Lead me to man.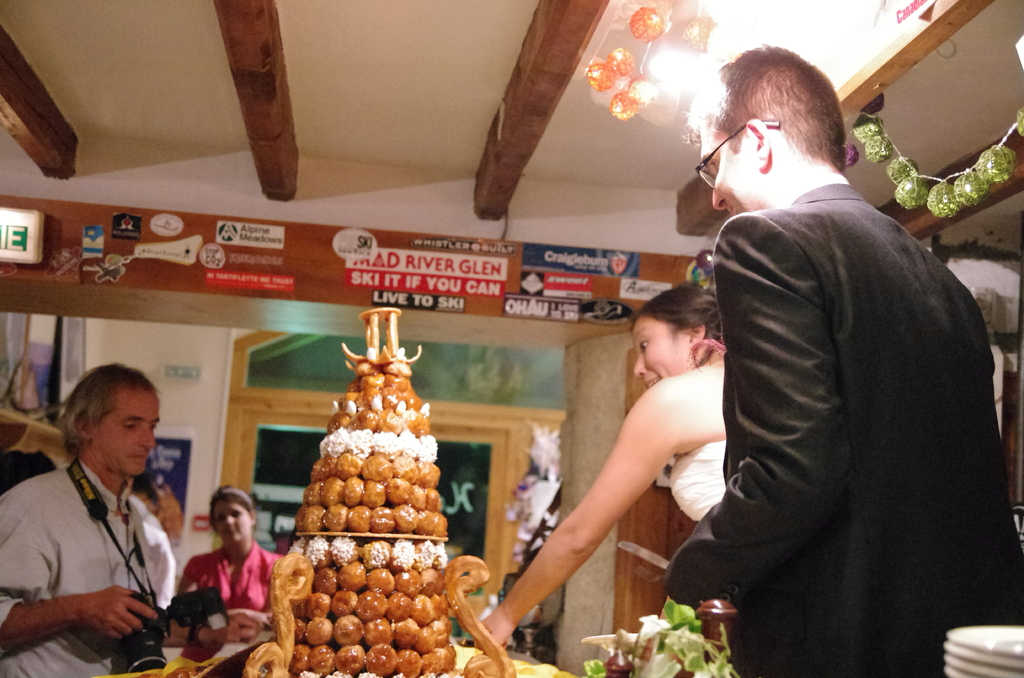
Lead to l=0, t=365, r=172, b=677.
